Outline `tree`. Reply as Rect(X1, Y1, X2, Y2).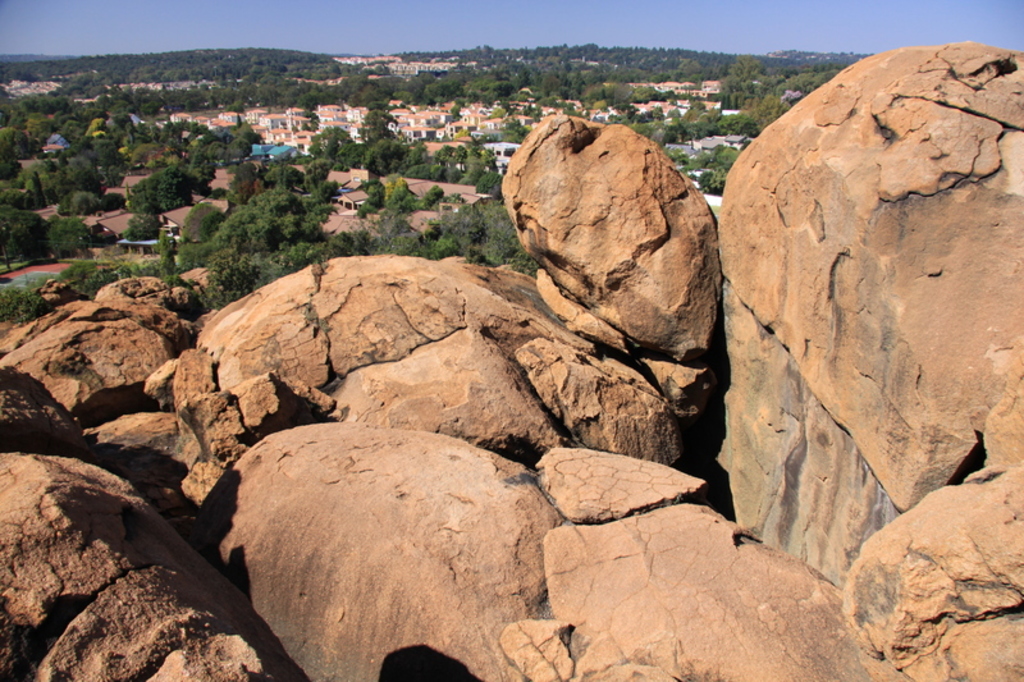
Rect(407, 142, 428, 169).
